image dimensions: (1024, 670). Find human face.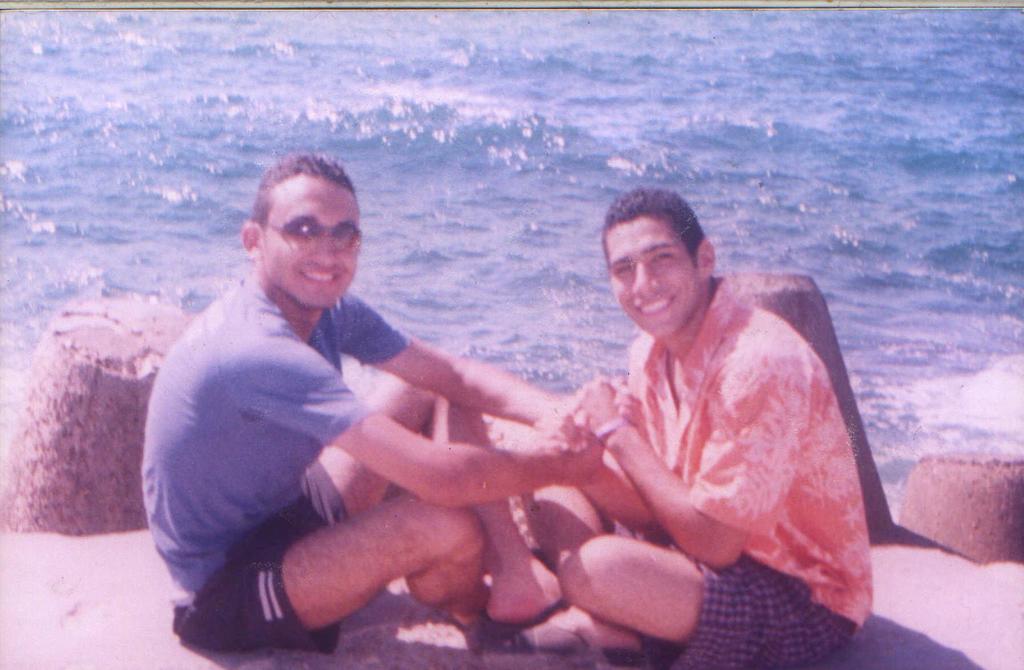
605/217/700/337.
